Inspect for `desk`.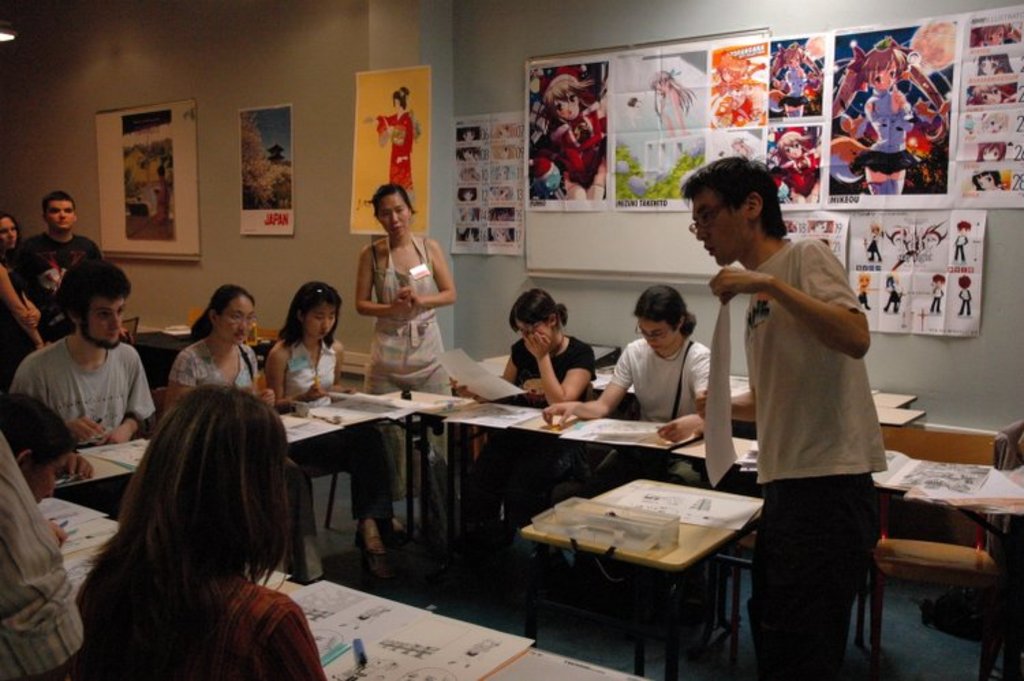
Inspection: bbox=(500, 449, 791, 665).
